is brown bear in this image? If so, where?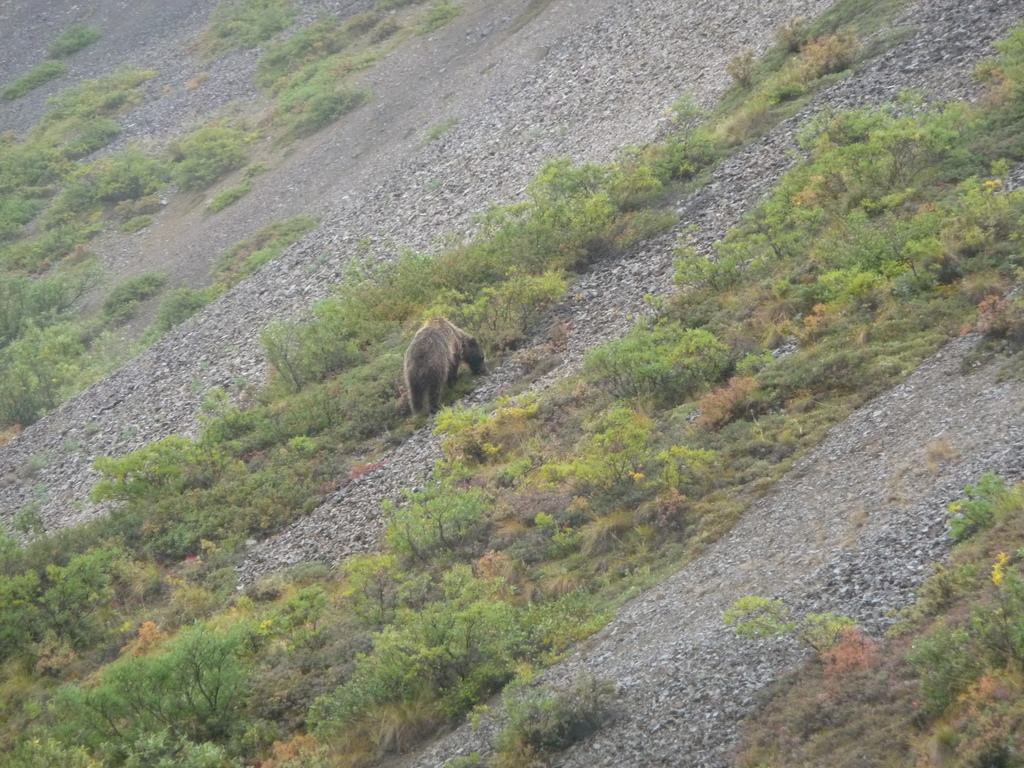
Yes, at [x1=403, y1=309, x2=488, y2=419].
